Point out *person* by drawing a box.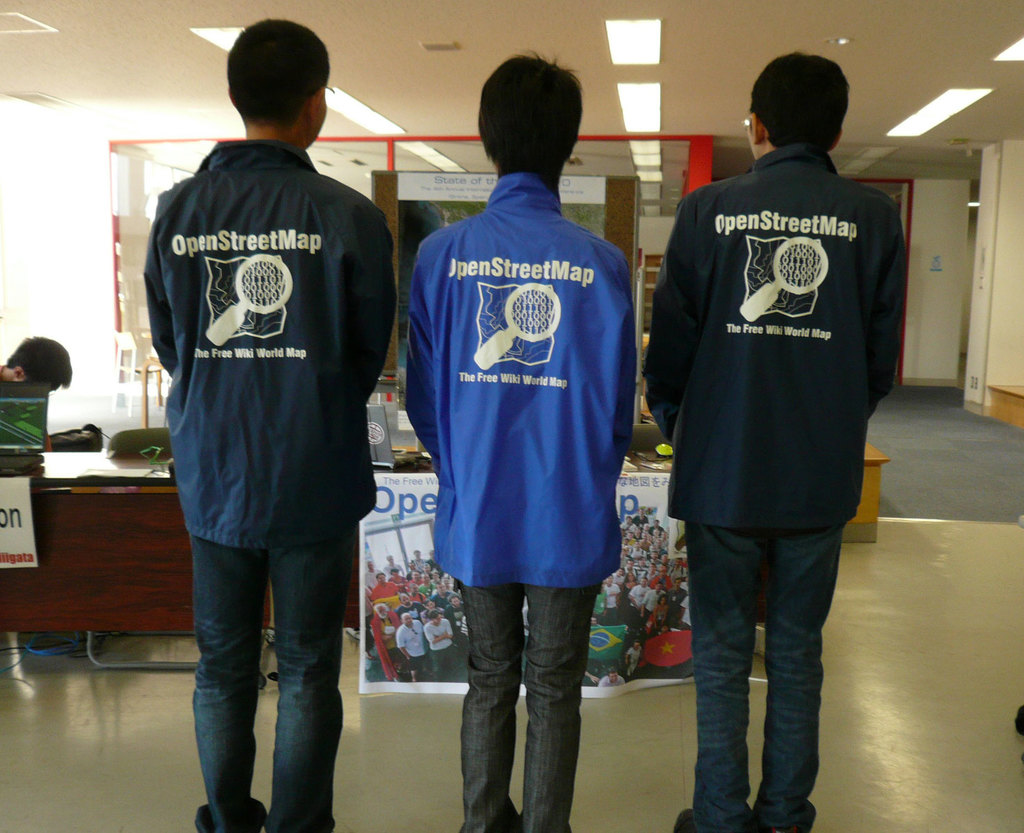
(649,49,910,832).
